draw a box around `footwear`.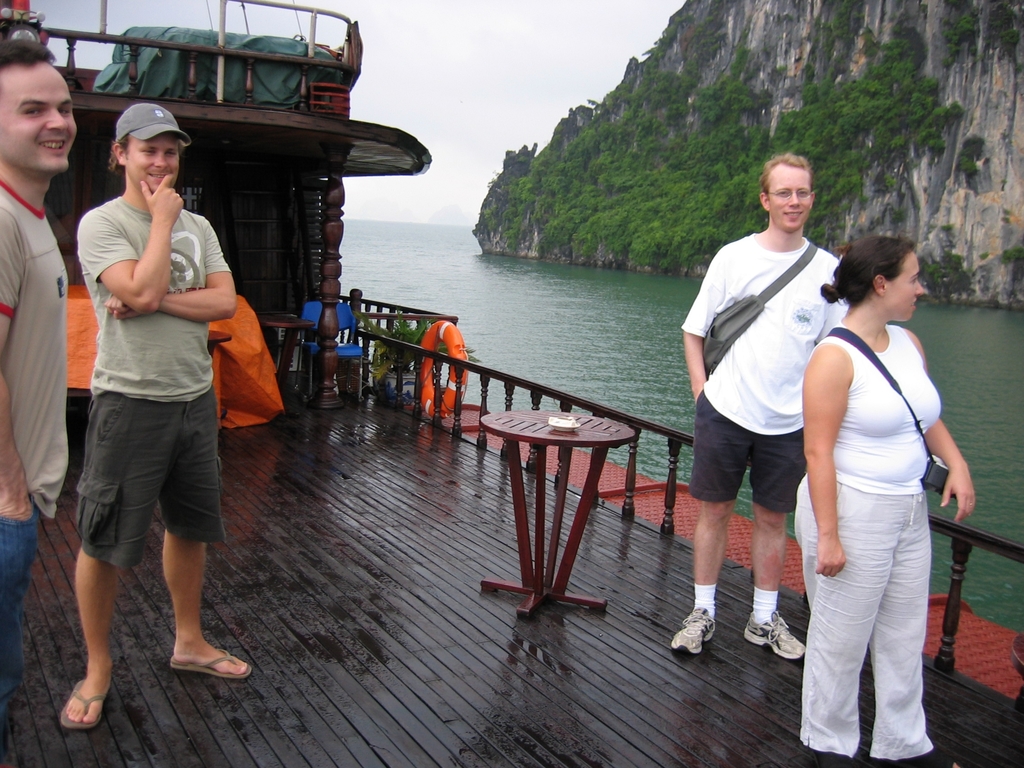
box(664, 602, 720, 658).
